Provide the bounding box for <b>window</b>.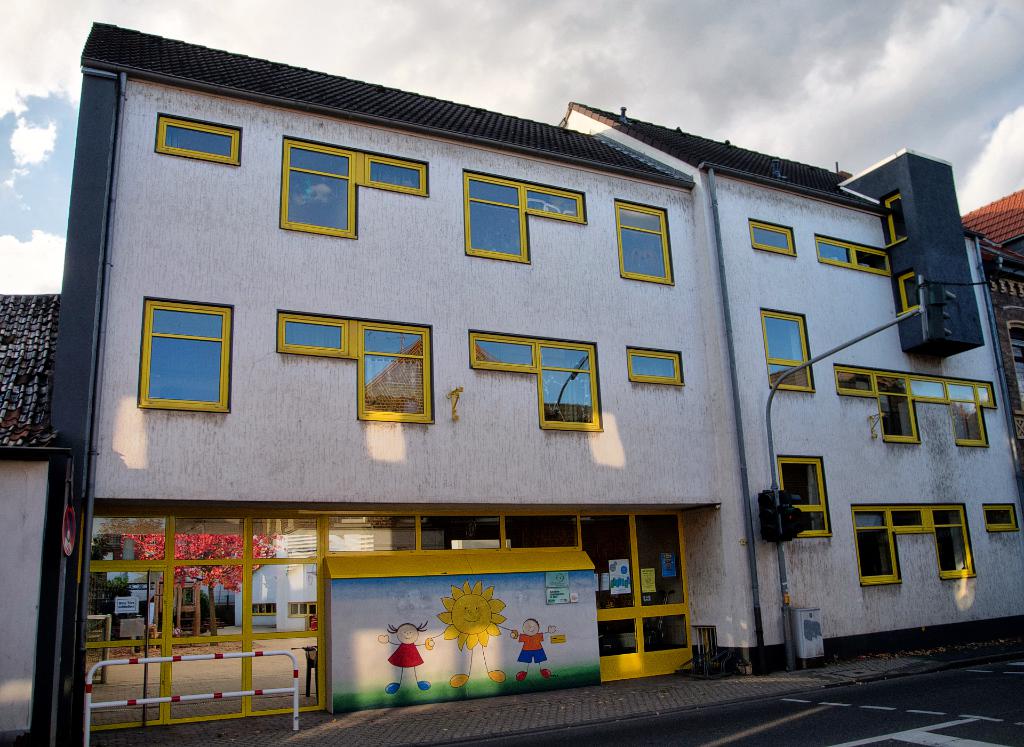
bbox(814, 232, 890, 277).
